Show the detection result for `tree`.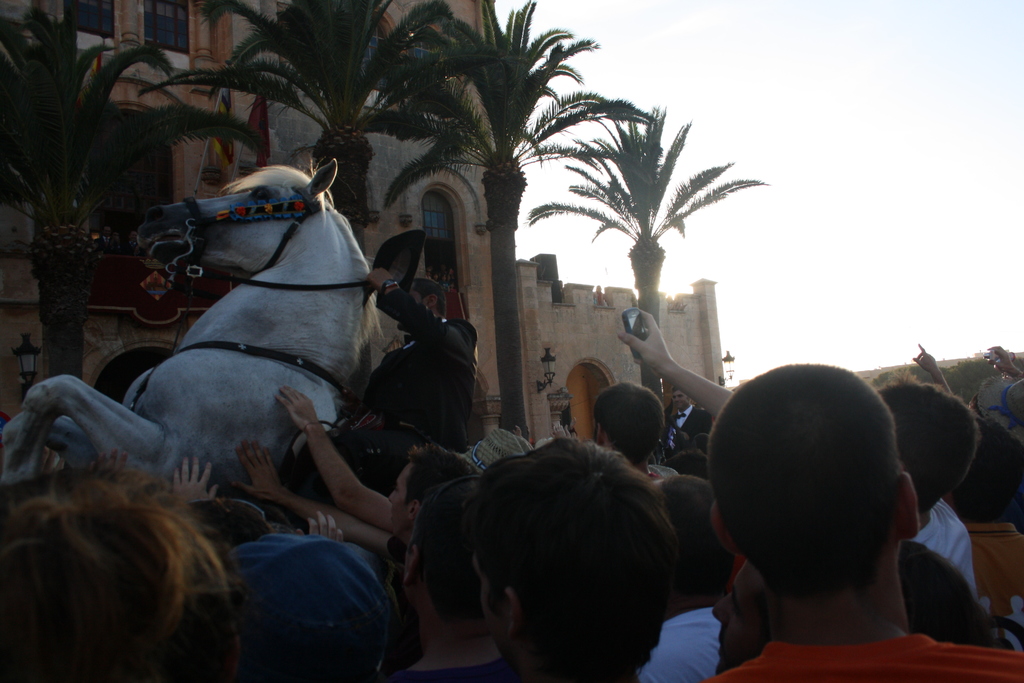
bbox=[0, 0, 280, 382].
